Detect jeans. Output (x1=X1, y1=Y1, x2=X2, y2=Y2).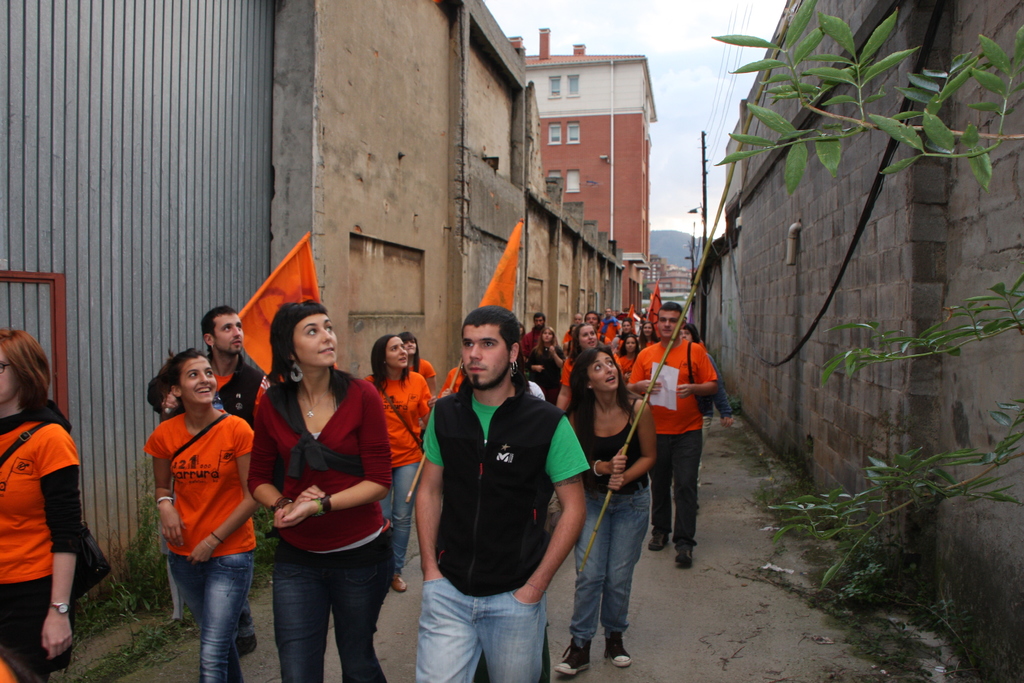
(x1=419, y1=577, x2=548, y2=682).
